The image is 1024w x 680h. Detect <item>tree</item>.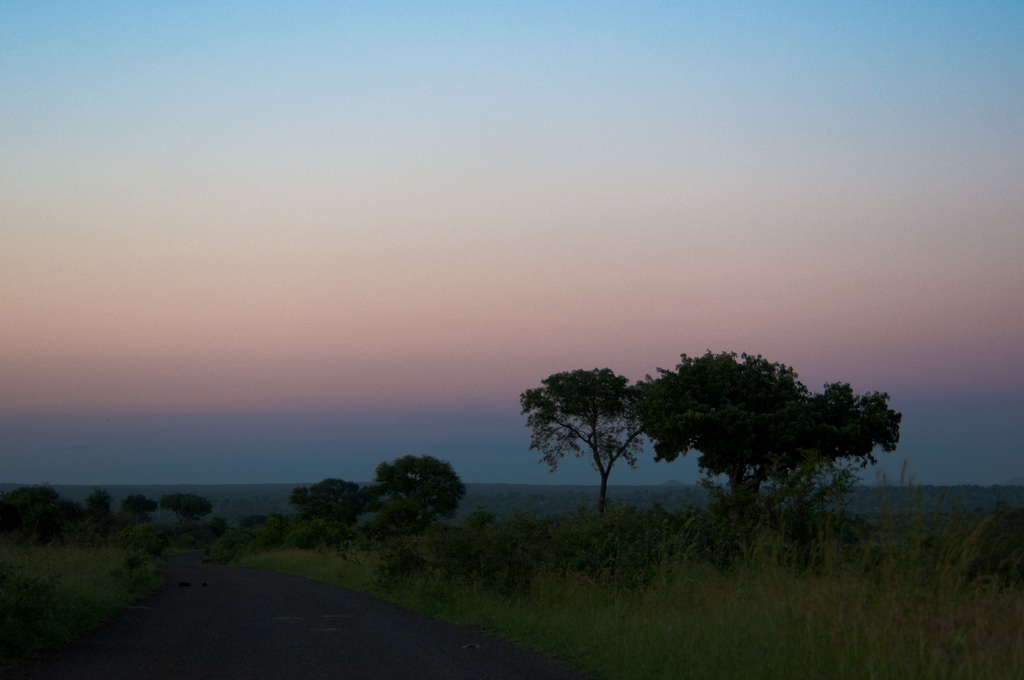
Detection: x1=283 y1=476 x2=381 y2=539.
